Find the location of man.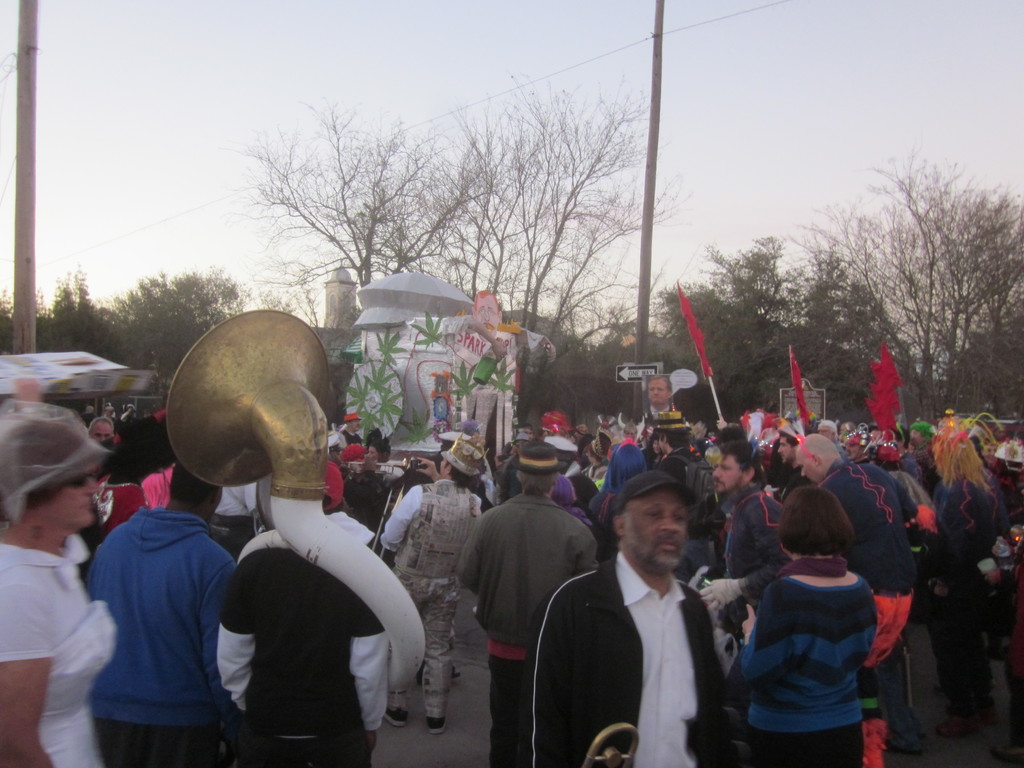
Location: rect(79, 474, 249, 758).
